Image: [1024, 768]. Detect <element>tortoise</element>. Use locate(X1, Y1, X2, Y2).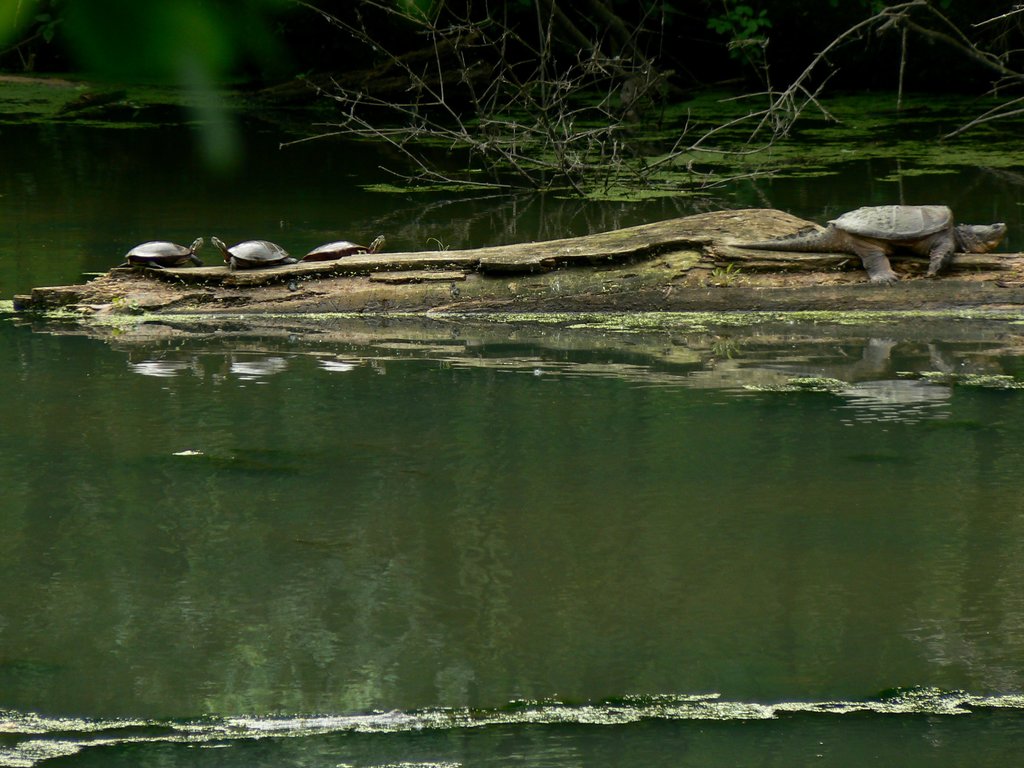
locate(211, 236, 297, 273).
